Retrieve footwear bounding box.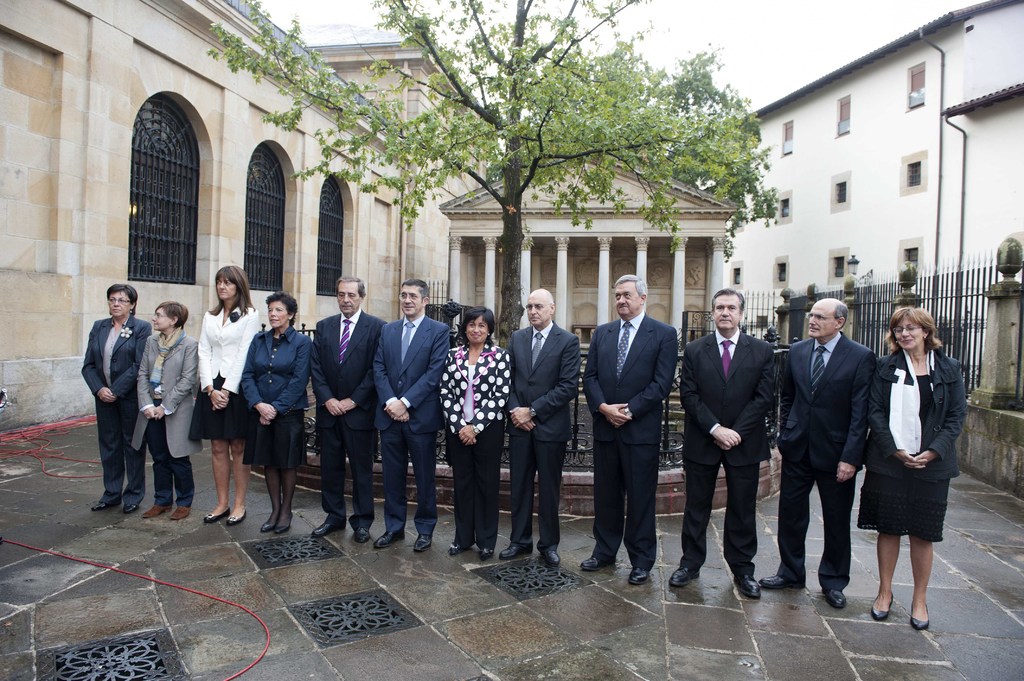
Bounding box: x1=826 y1=587 x2=849 y2=608.
